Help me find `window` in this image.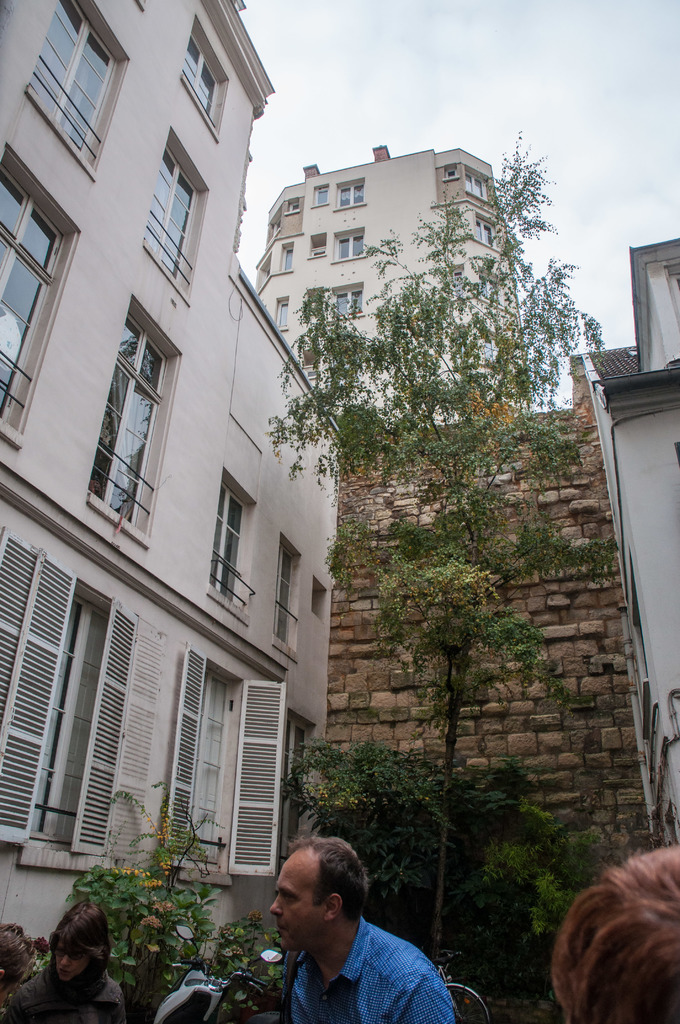
Found it: Rect(311, 368, 319, 392).
